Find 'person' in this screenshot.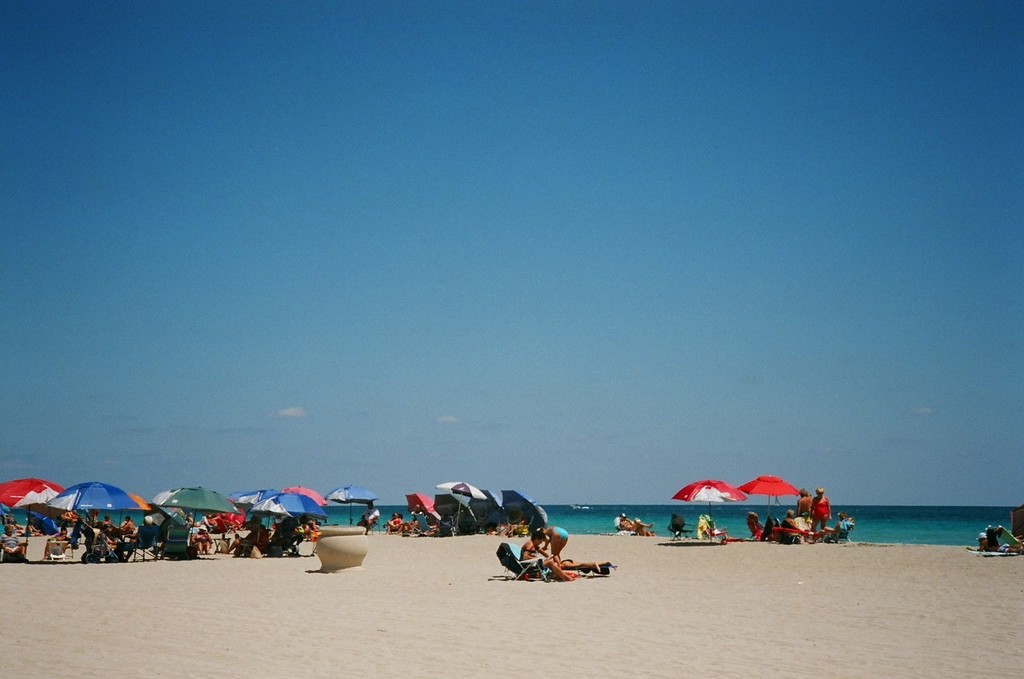
The bounding box for 'person' is left=810, top=489, right=832, bottom=540.
